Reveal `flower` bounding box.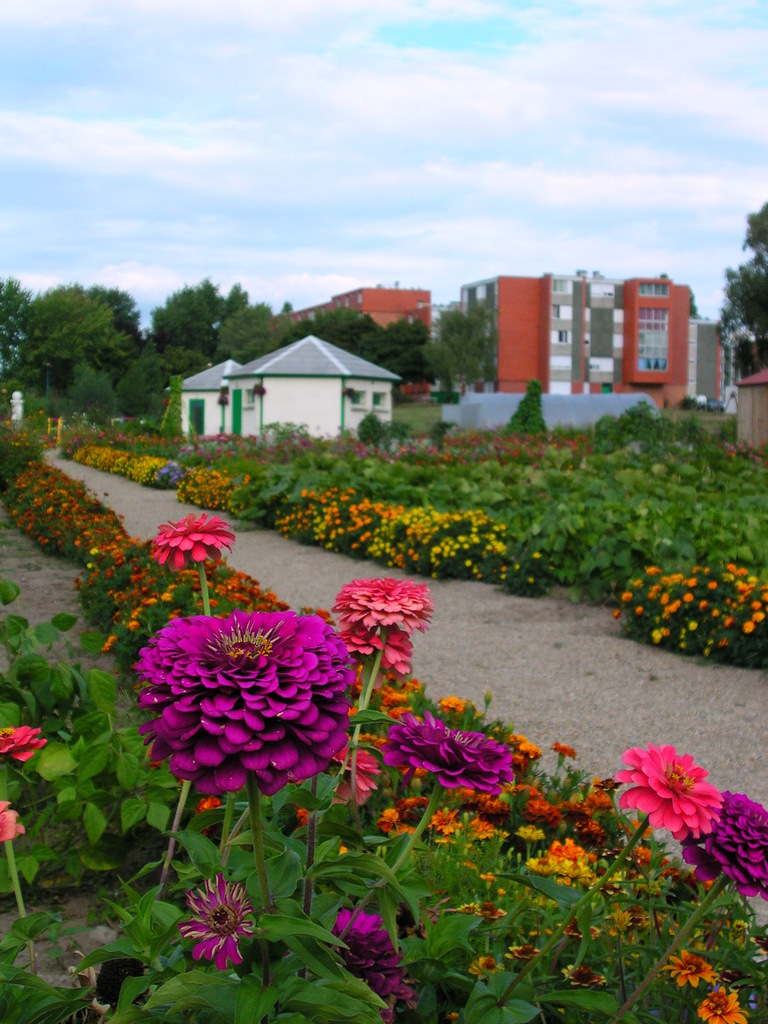
Revealed: bbox=[616, 745, 726, 851].
